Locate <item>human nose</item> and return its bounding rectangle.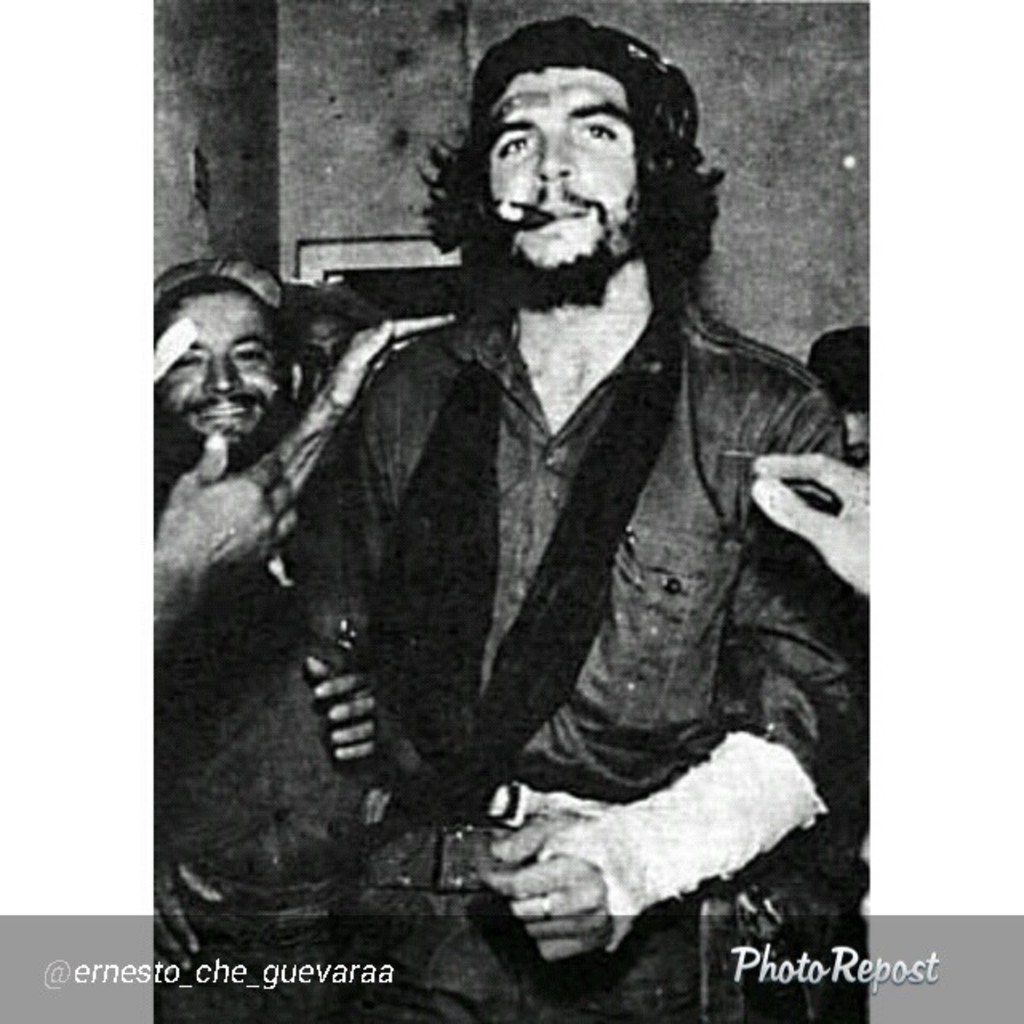
BBox(195, 352, 240, 398).
